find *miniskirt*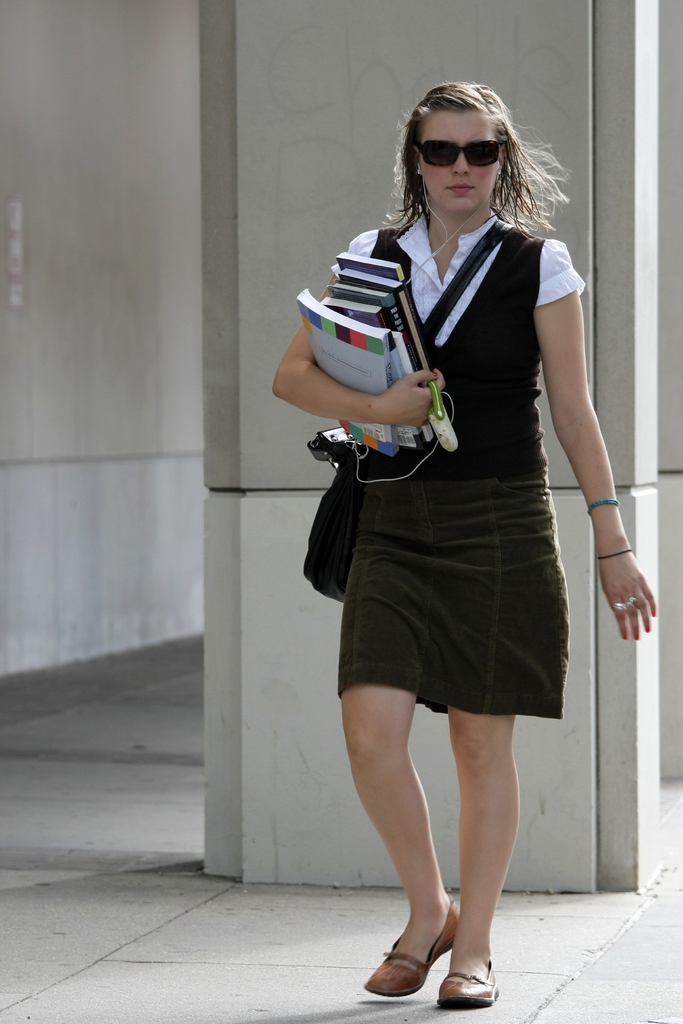
[337, 478, 575, 719]
